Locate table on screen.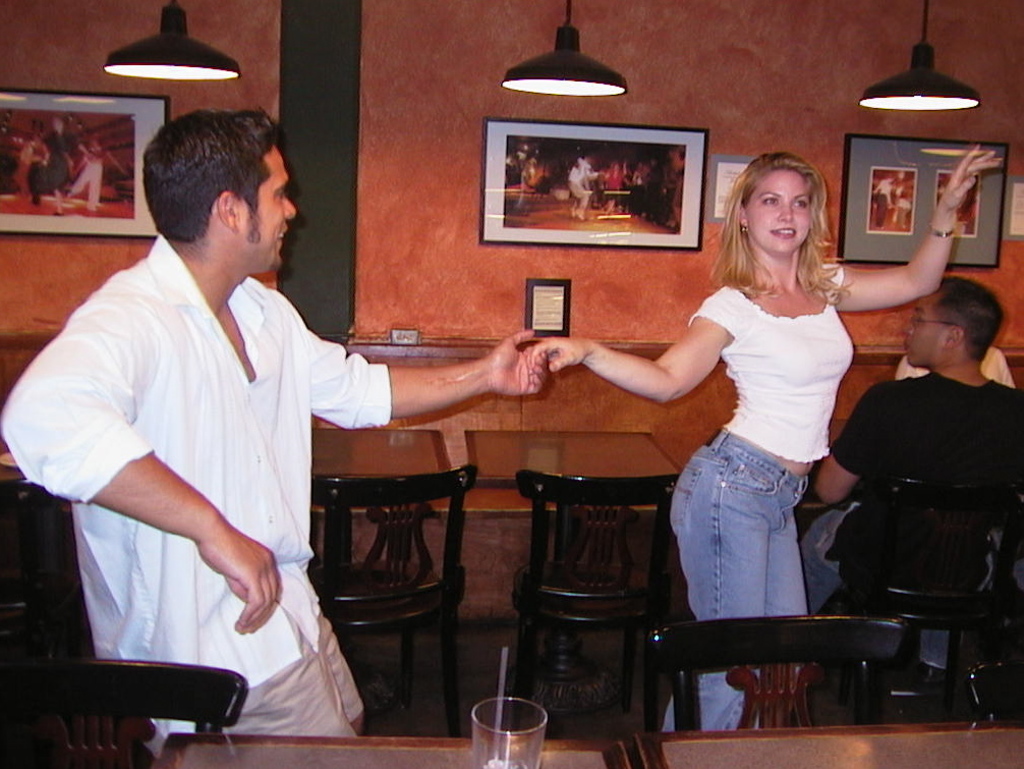
On screen at <bbox>461, 427, 683, 712</bbox>.
